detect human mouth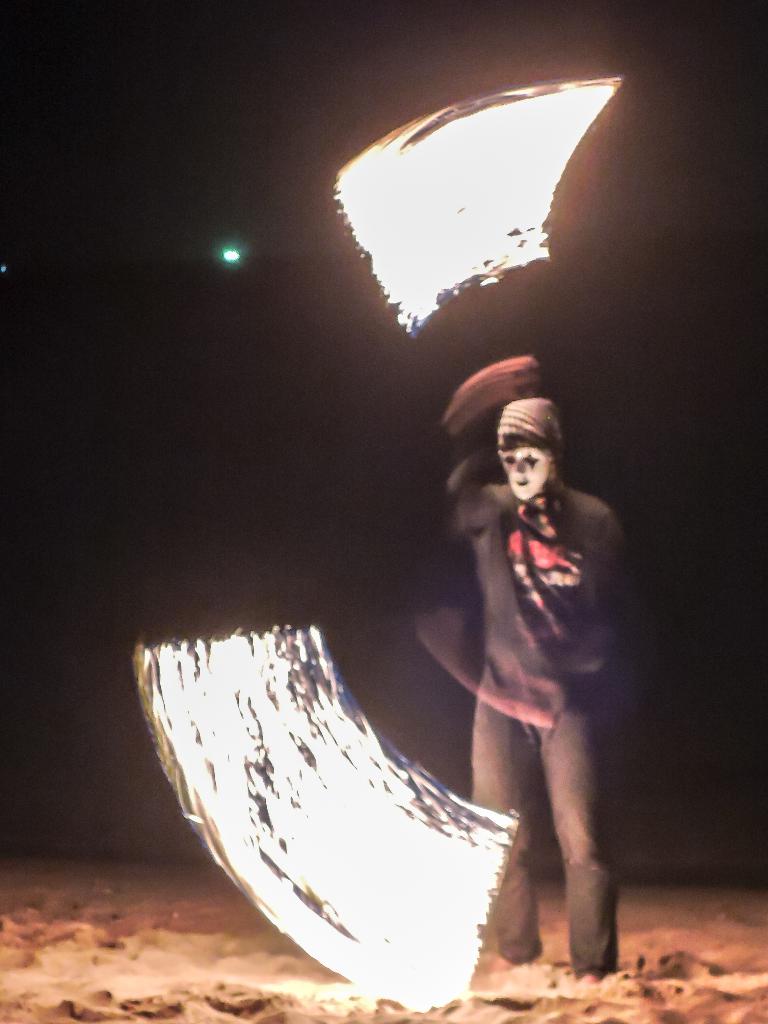
511, 478, 527, 486
